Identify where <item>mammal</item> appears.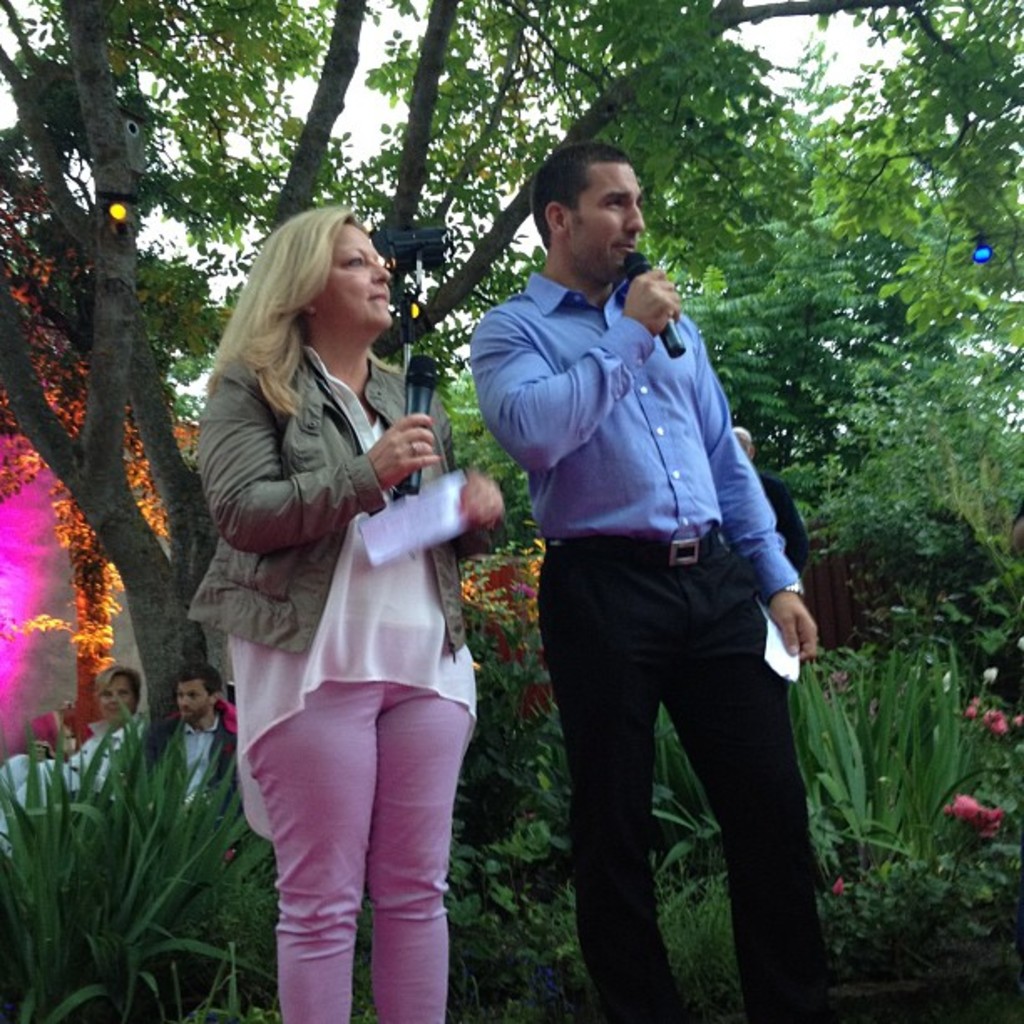
Appears at <region>0, 668, 161, 857</region>.
